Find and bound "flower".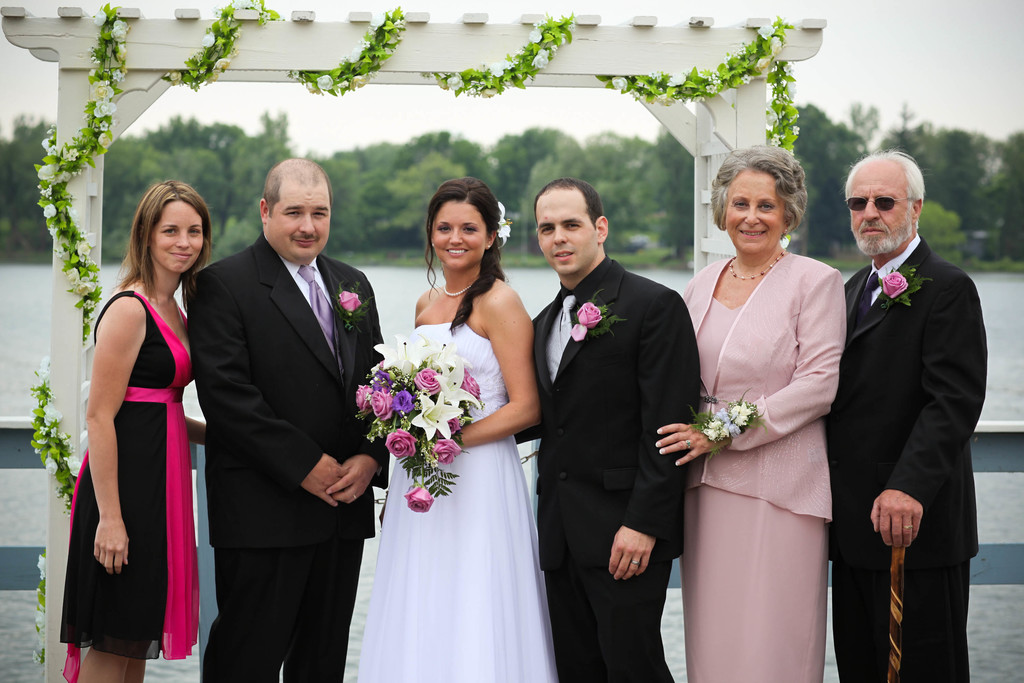
Bound: bbox(362, 38, 369, 45).
